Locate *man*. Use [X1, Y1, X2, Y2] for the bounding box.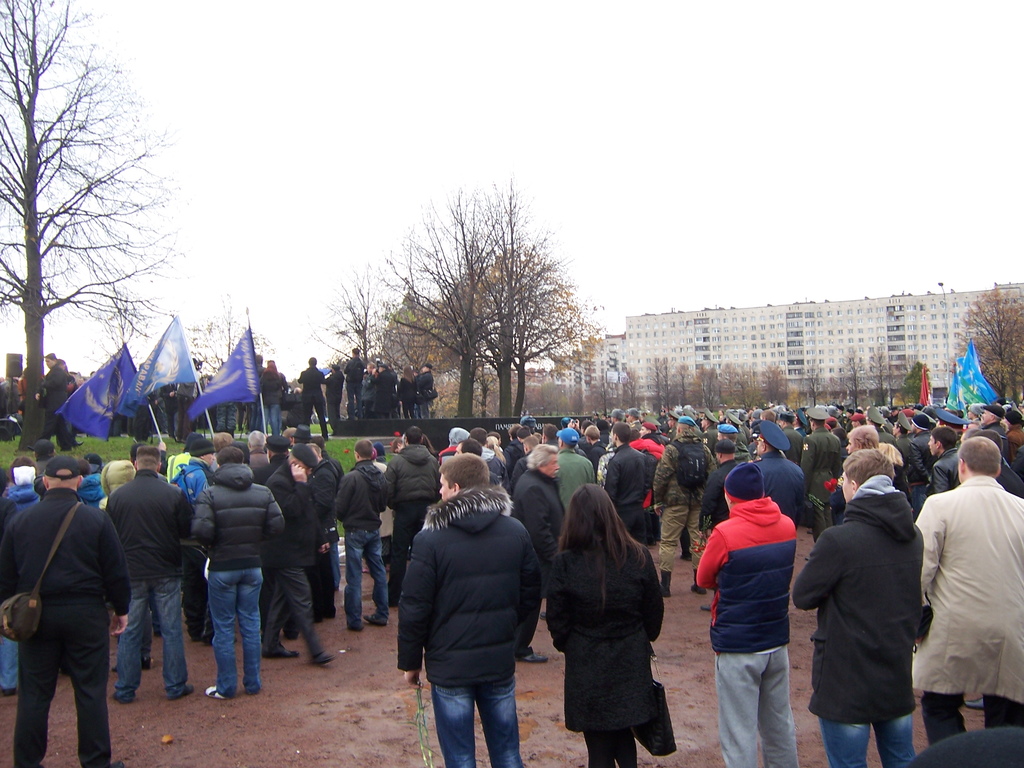
[393, 443, 547, 767].
